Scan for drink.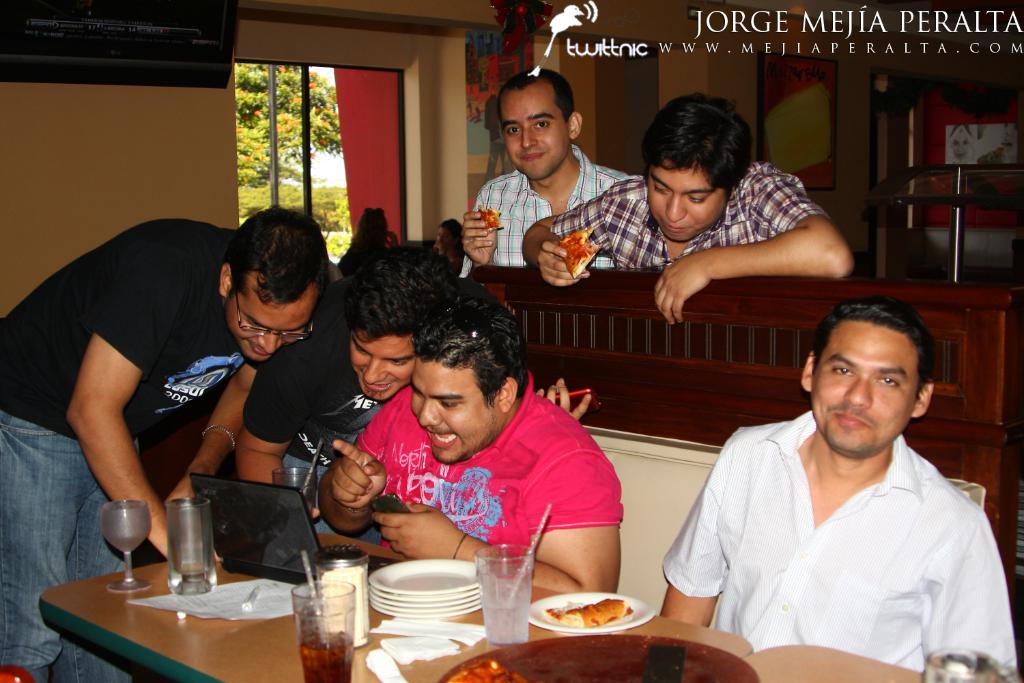
Scan result: Rect(299, 630, 354, 680).
